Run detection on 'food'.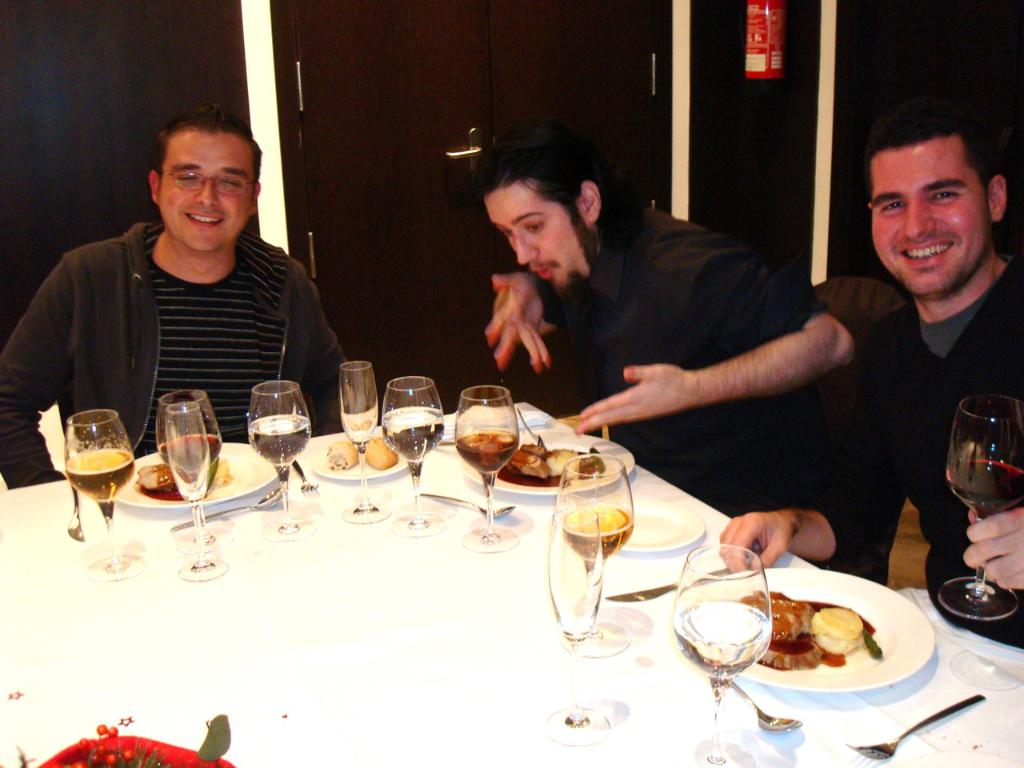
Result: Rect(367, 438, 398, 466).
